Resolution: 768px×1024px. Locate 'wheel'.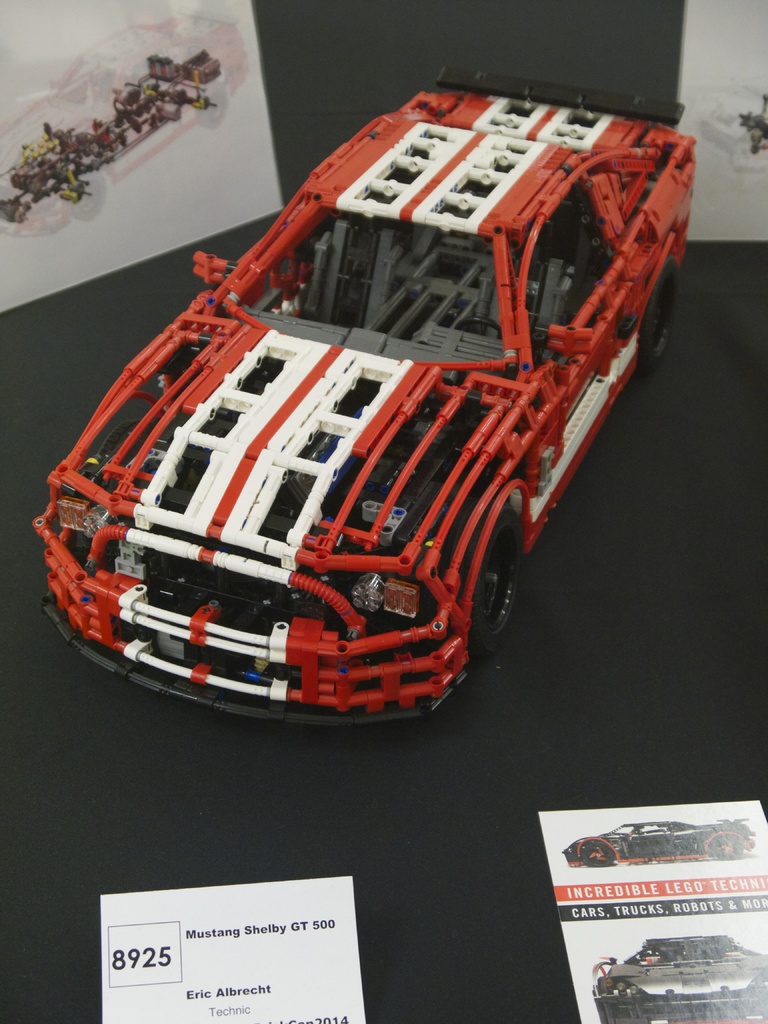
detection(591, 988, 606, 1023).
